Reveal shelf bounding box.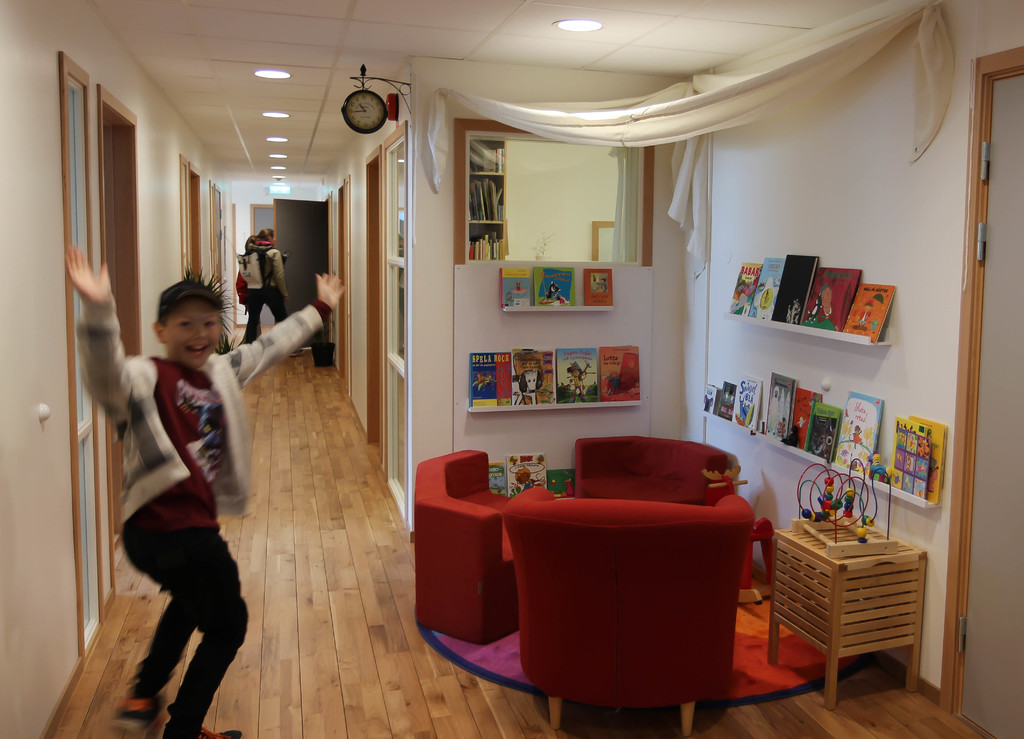
Revealed: (left=694, top=377, right=957, bottom=510).
